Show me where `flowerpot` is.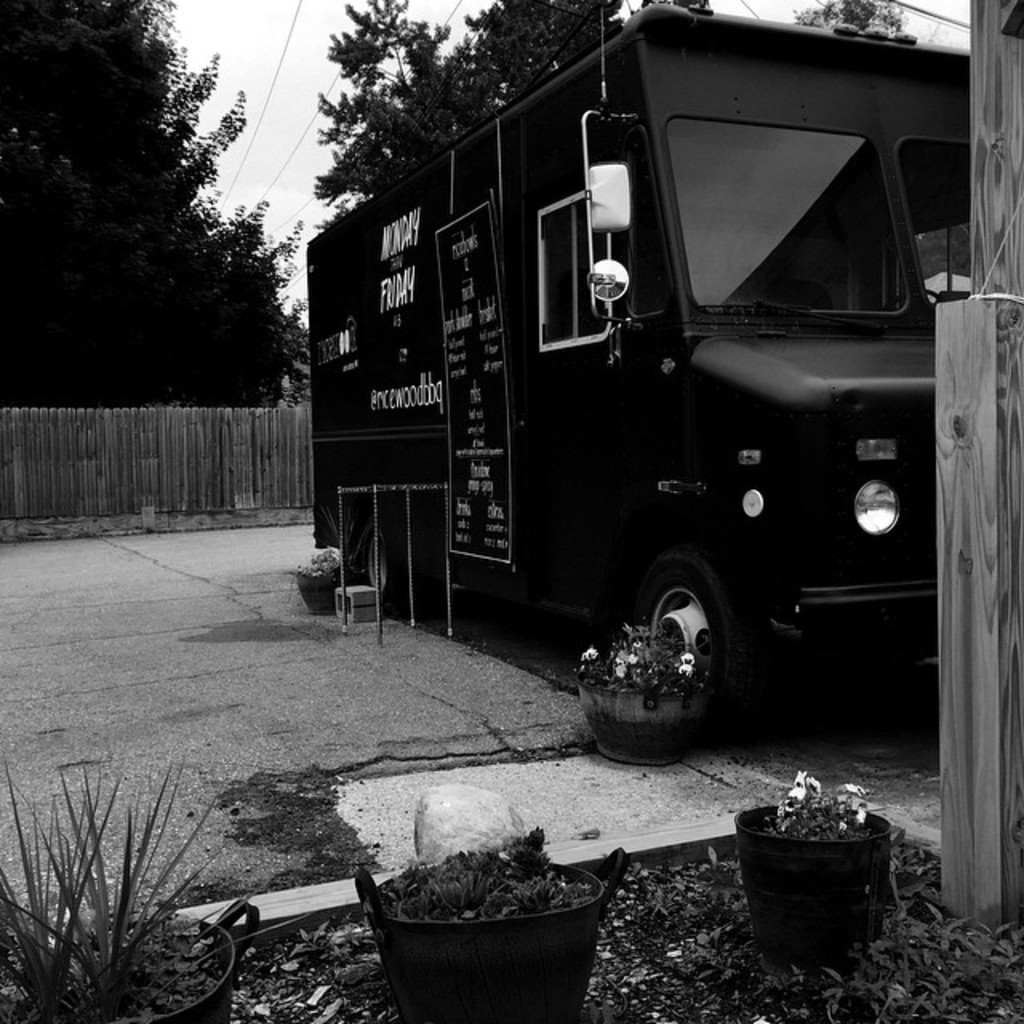
`flowerpot` is at 733:794:899:970.
